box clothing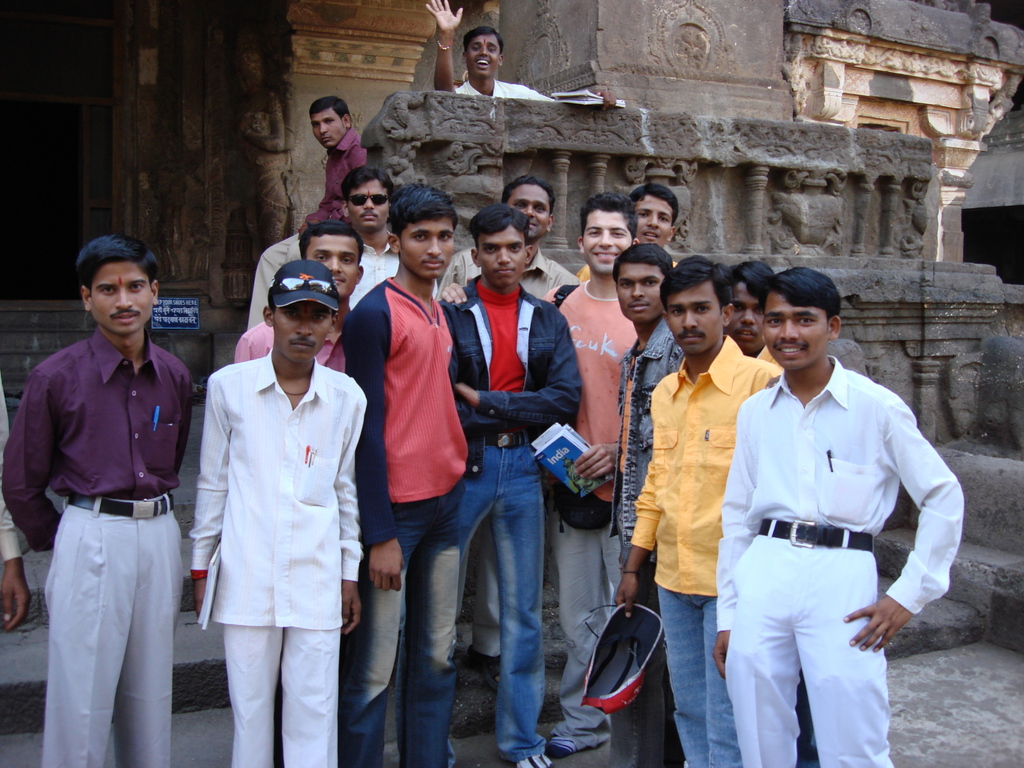
453,79,563,101
